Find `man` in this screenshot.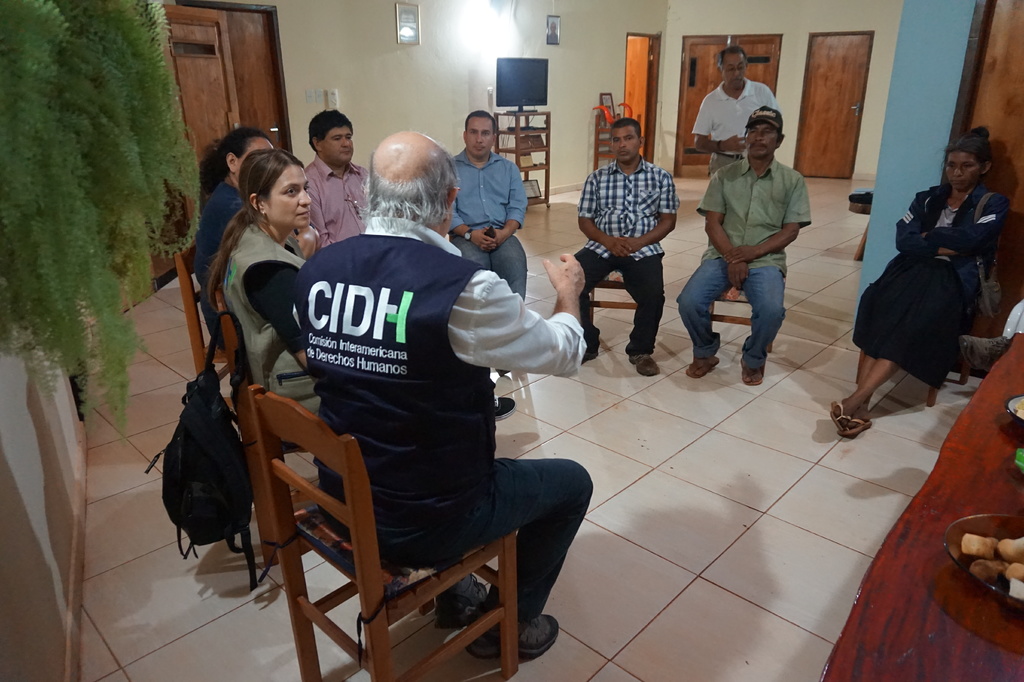
The bounding box for `man` is [696, 45, 786, 181].
